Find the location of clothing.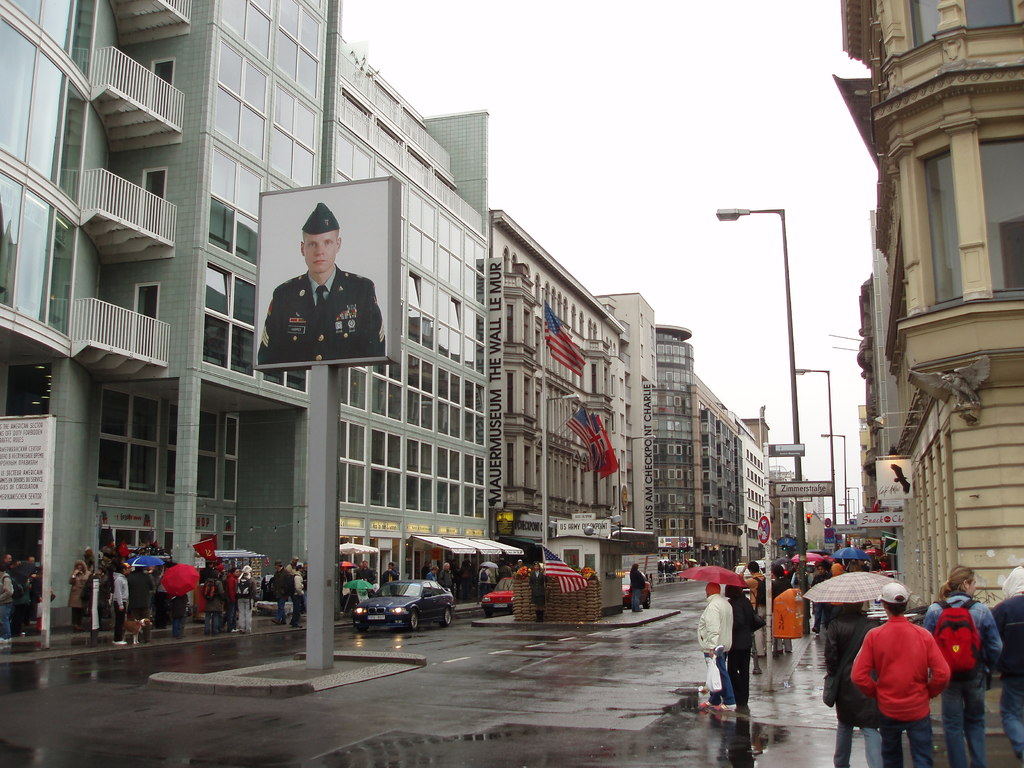
Location: <region>0, 572, 16, 641</region>.
